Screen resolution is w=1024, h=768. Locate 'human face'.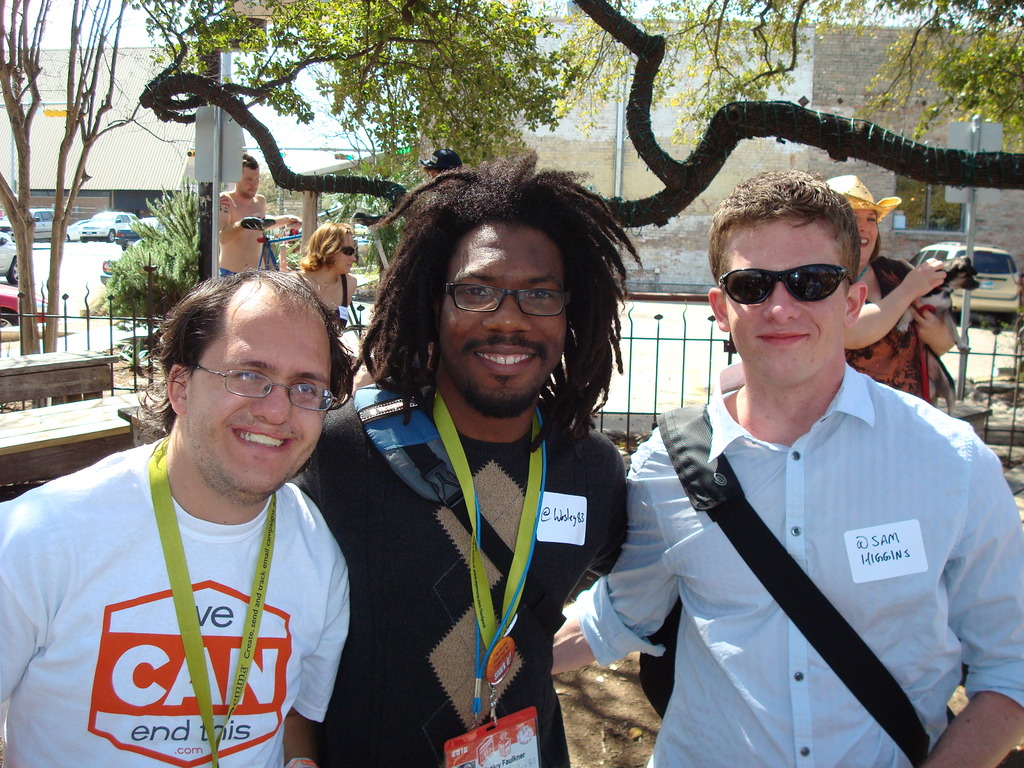
rect(719, 214, 851, 392).
